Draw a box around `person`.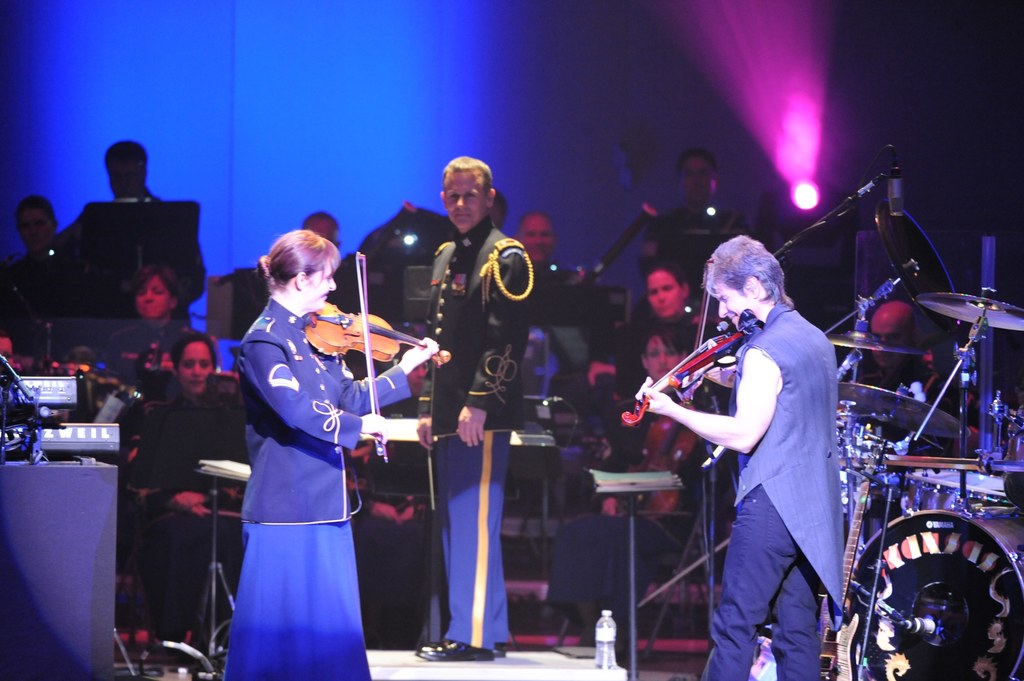
rect(0, 198, 77, 364).
